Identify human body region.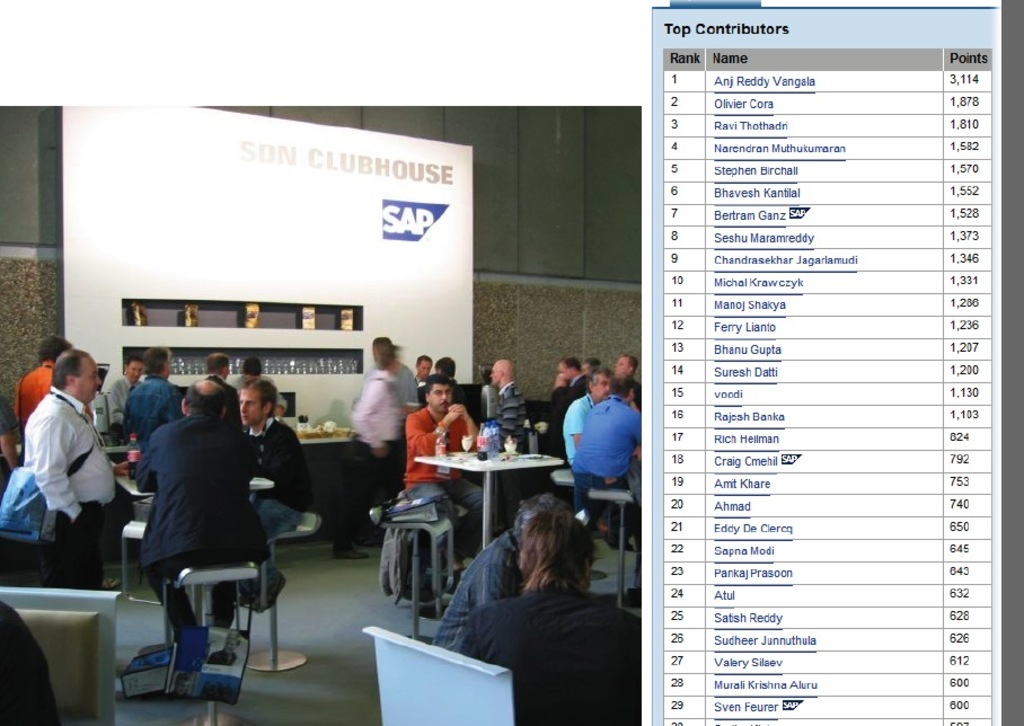
Region: 403 406 505 587.
